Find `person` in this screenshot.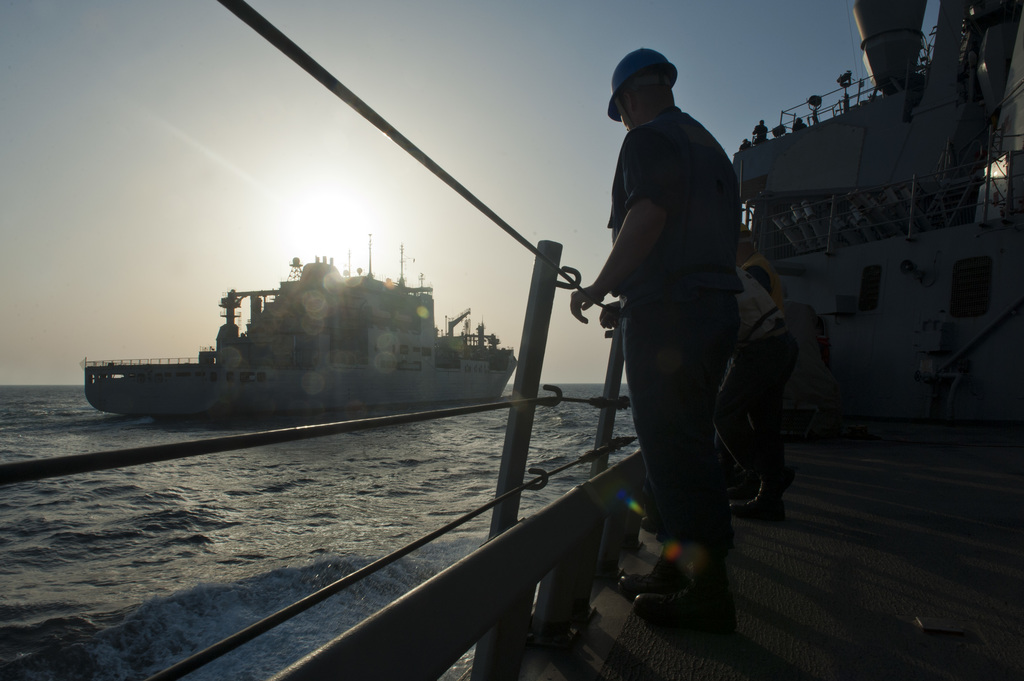
The bounding box for `person` is <region>749, 118, 769, 146</region>.
